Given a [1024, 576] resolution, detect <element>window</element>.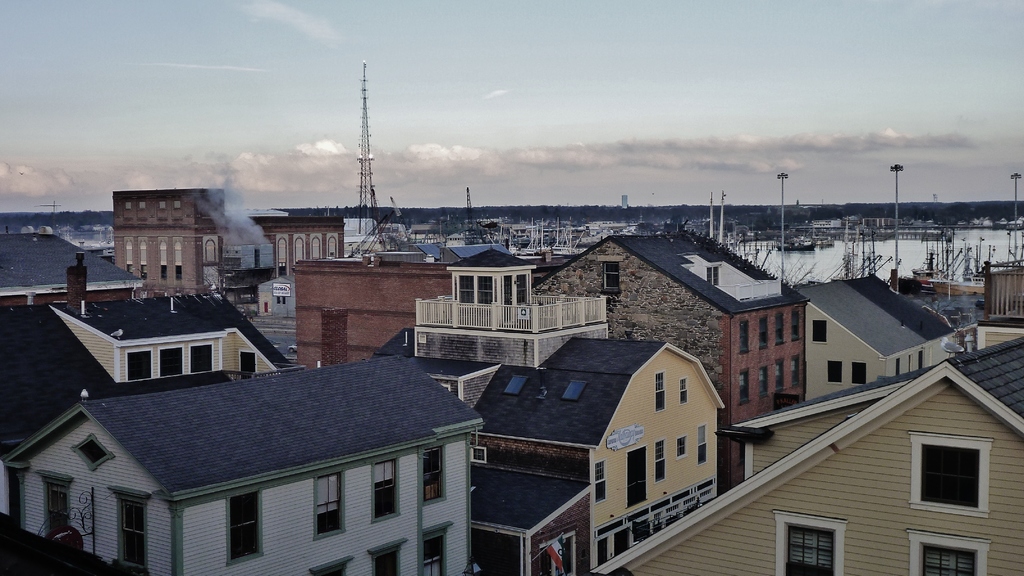
(909,527,990,575).
